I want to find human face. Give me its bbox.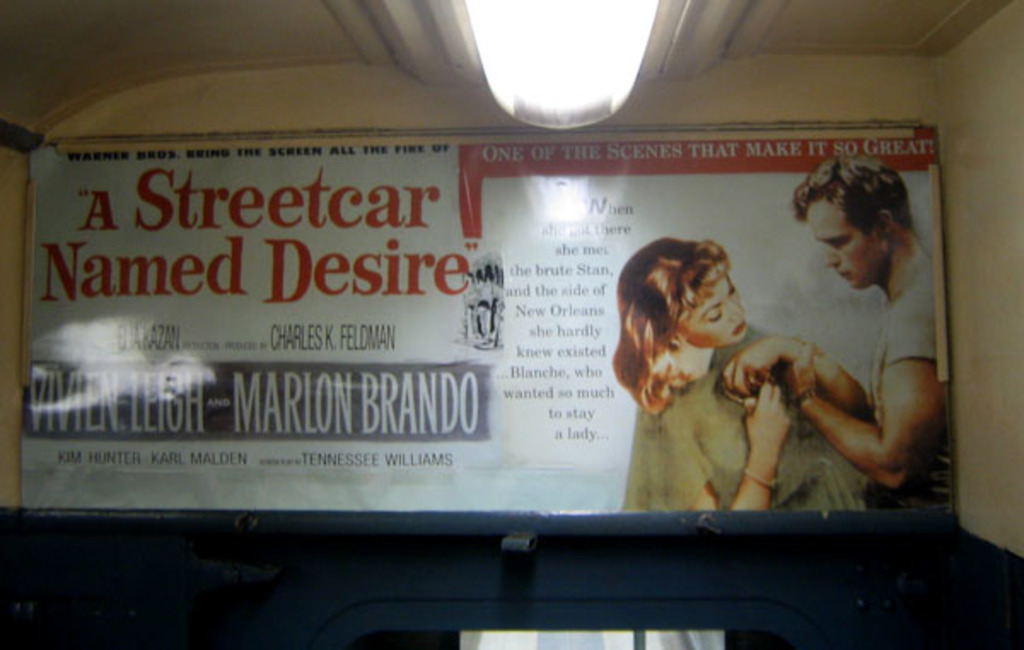
[672,264,746,350].
